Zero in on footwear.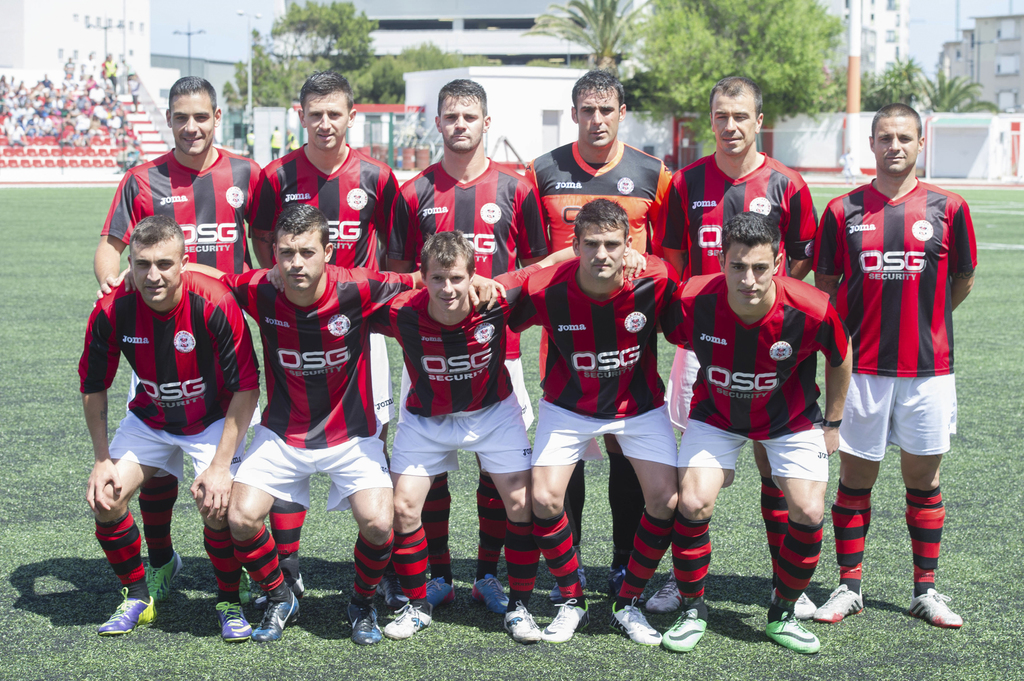
Zeroed in: rect(145, 550, 179, 600).
